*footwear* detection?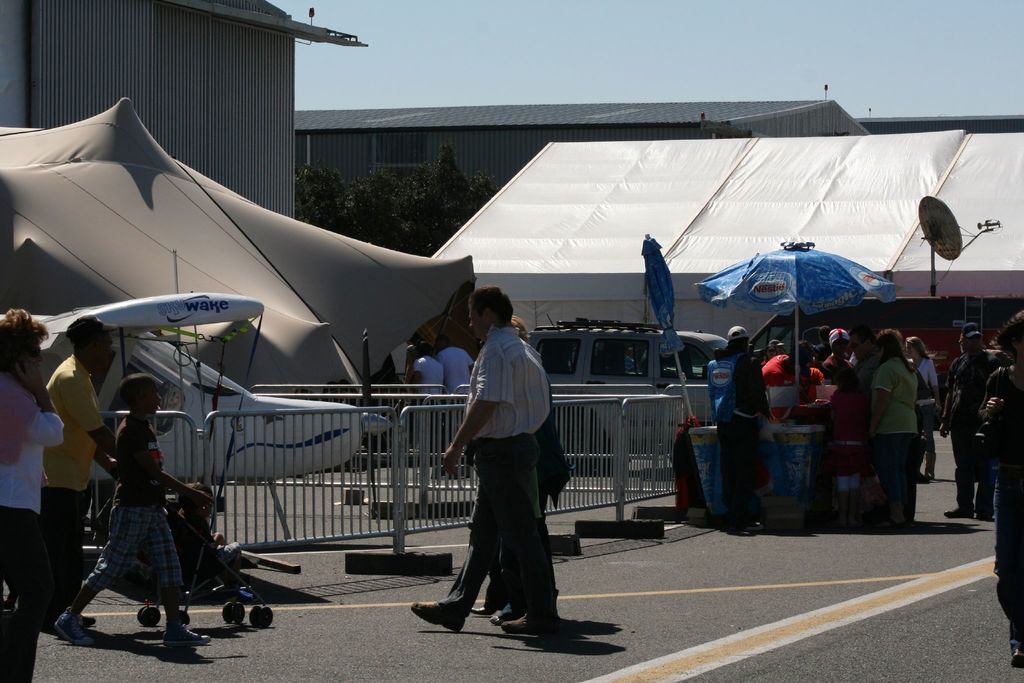
bbox=(499, 612, 537, 636)
